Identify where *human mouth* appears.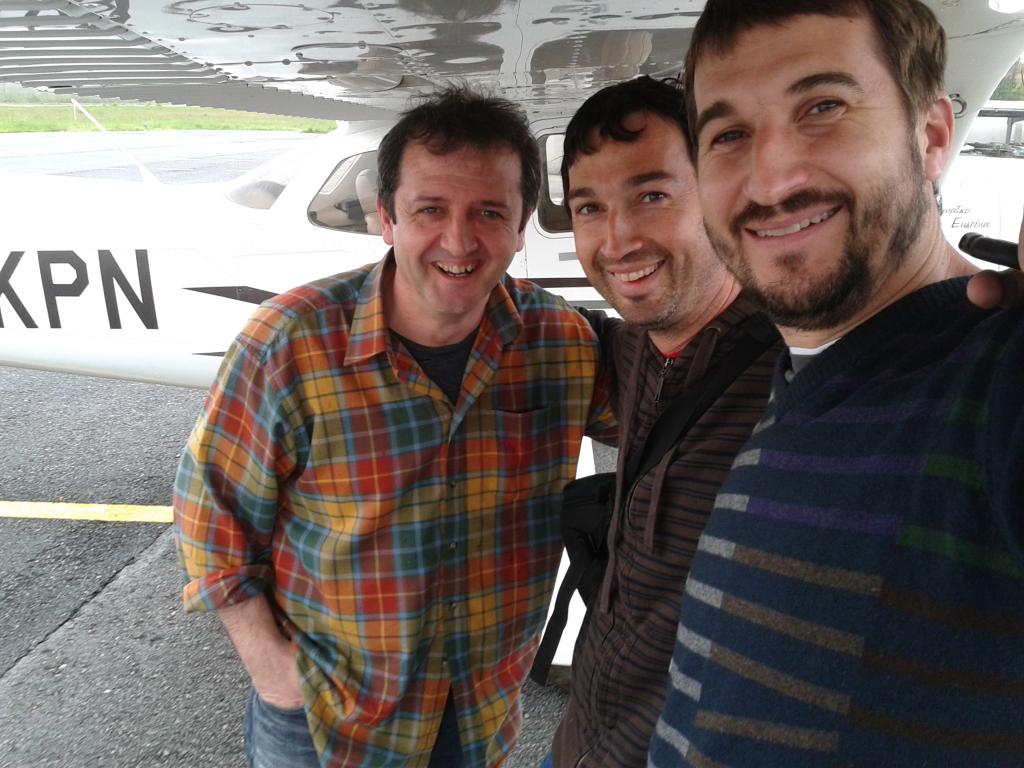
Appears at BBox(743, 205, 839, 260).
